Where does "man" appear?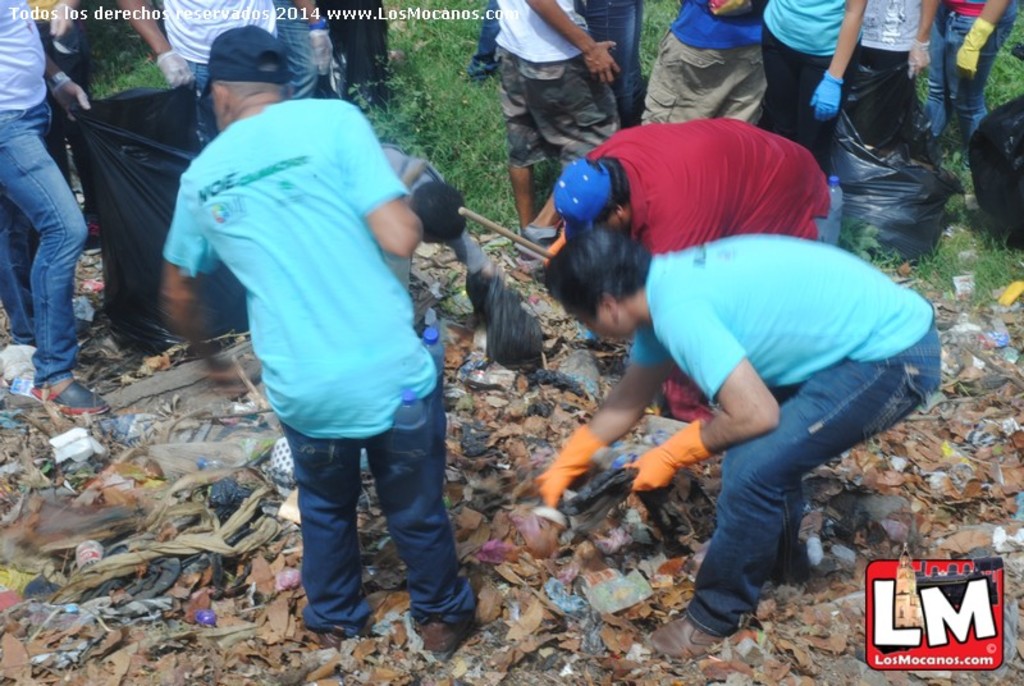
Appears at <box>554,227,942,657</box>.
